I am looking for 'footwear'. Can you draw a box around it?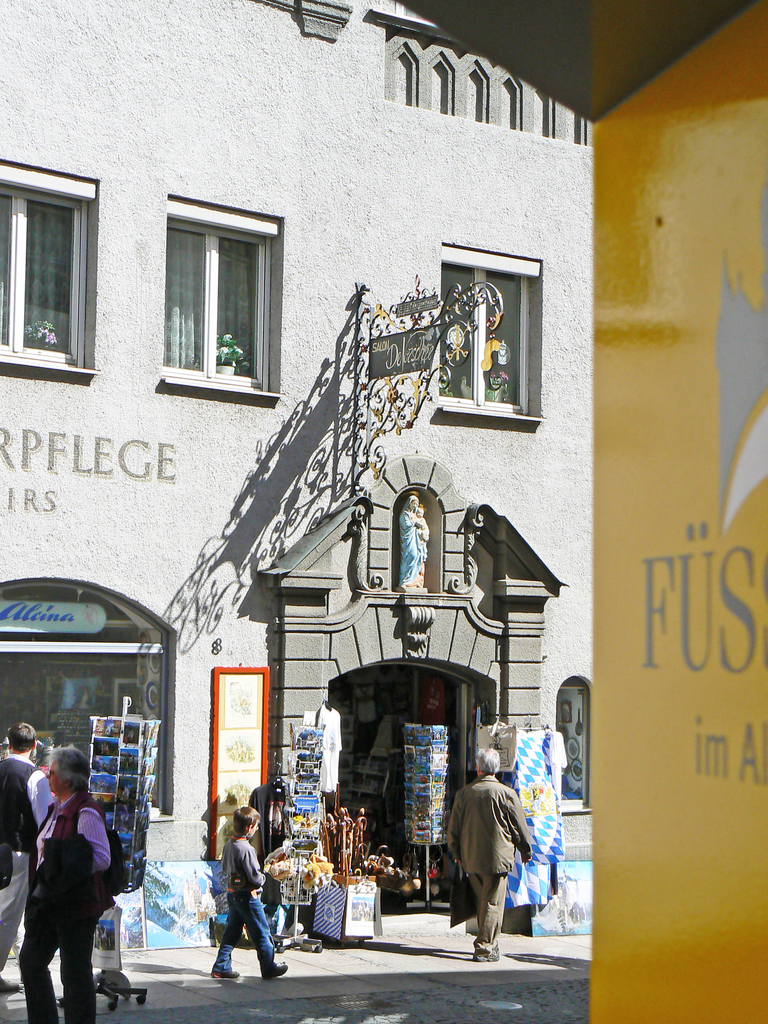
Sure, the bounding box is box(256, 960, 284, 977).
